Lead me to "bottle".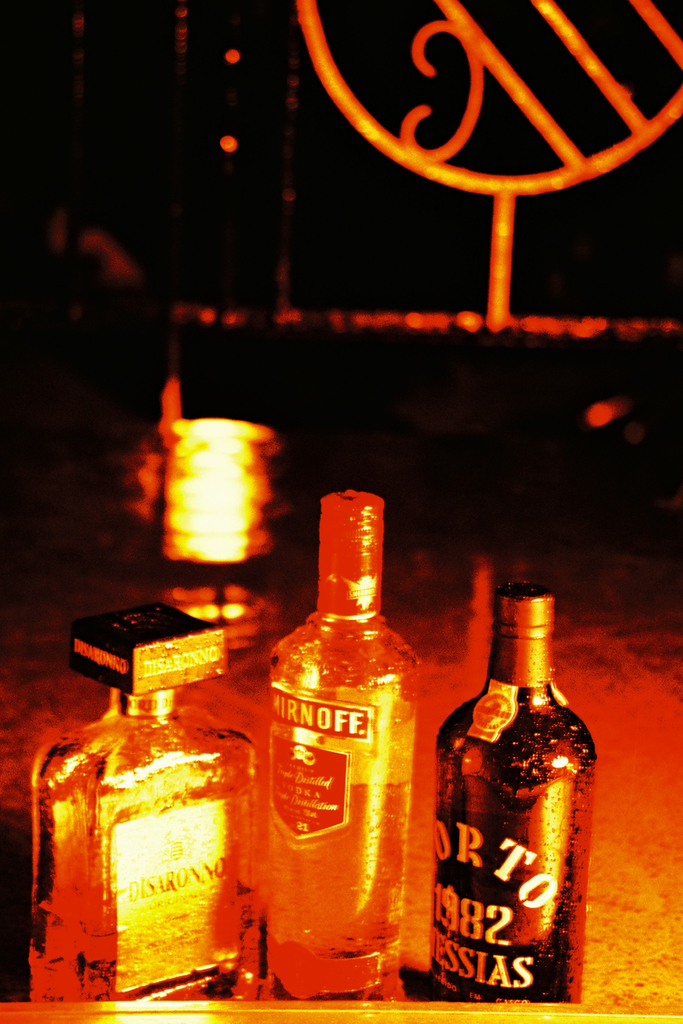
Lead to crop(416, 561, 593, 993).
